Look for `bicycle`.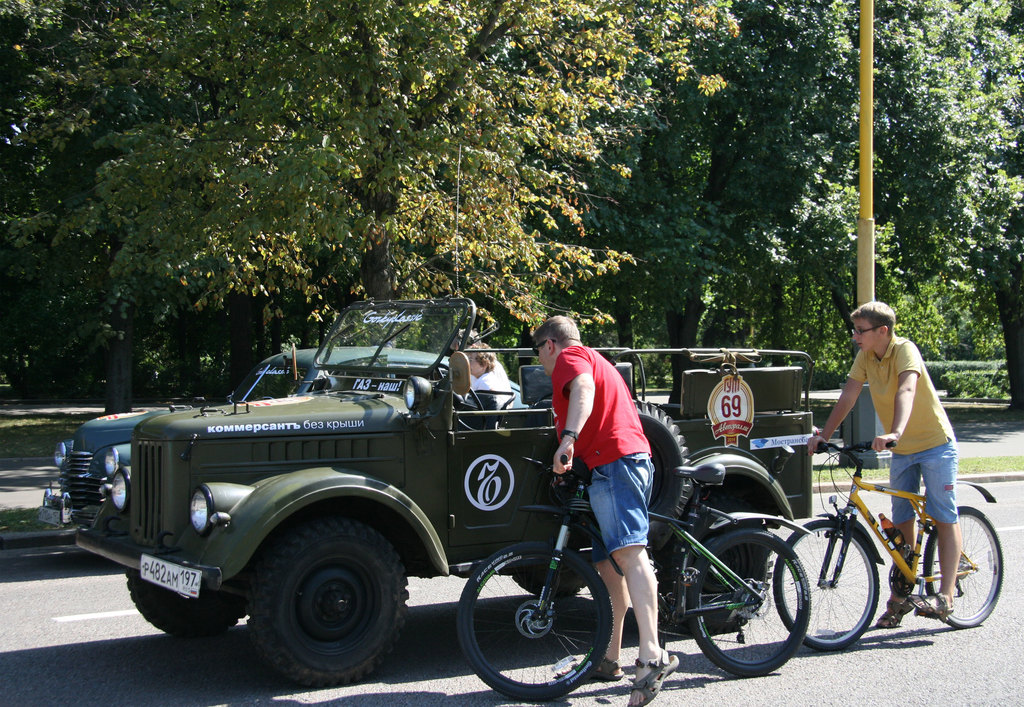
Found: BBox(454, 451, 810, 701).
